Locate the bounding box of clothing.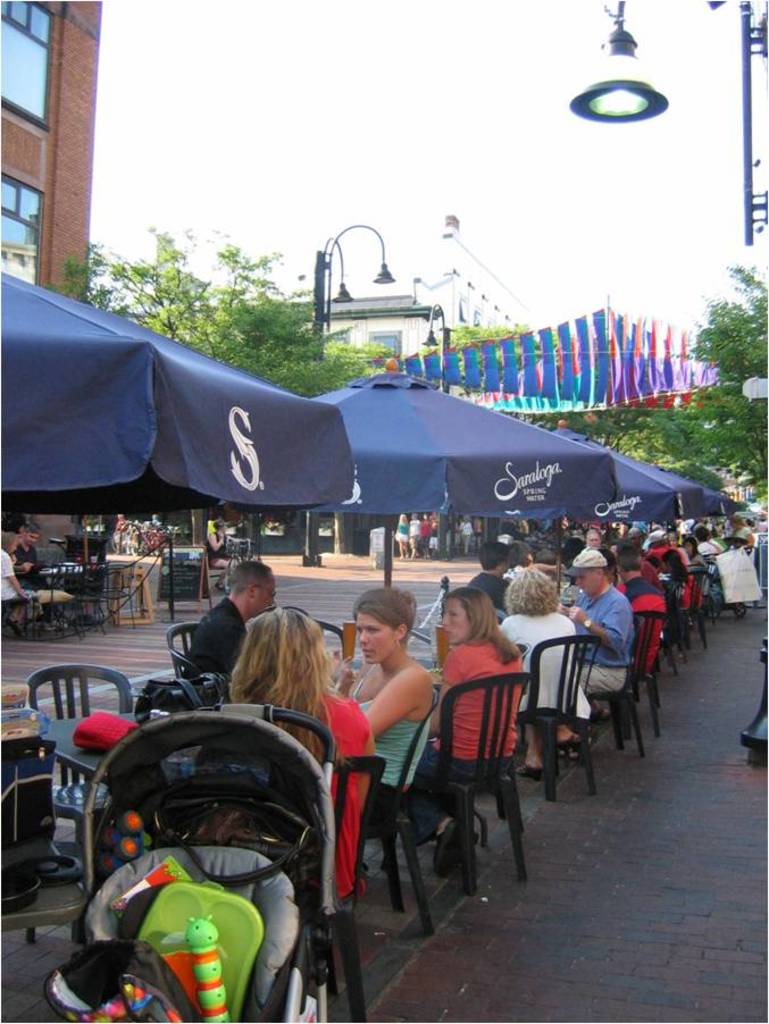
Bounding box: detection(184, 596, 252, 685).
